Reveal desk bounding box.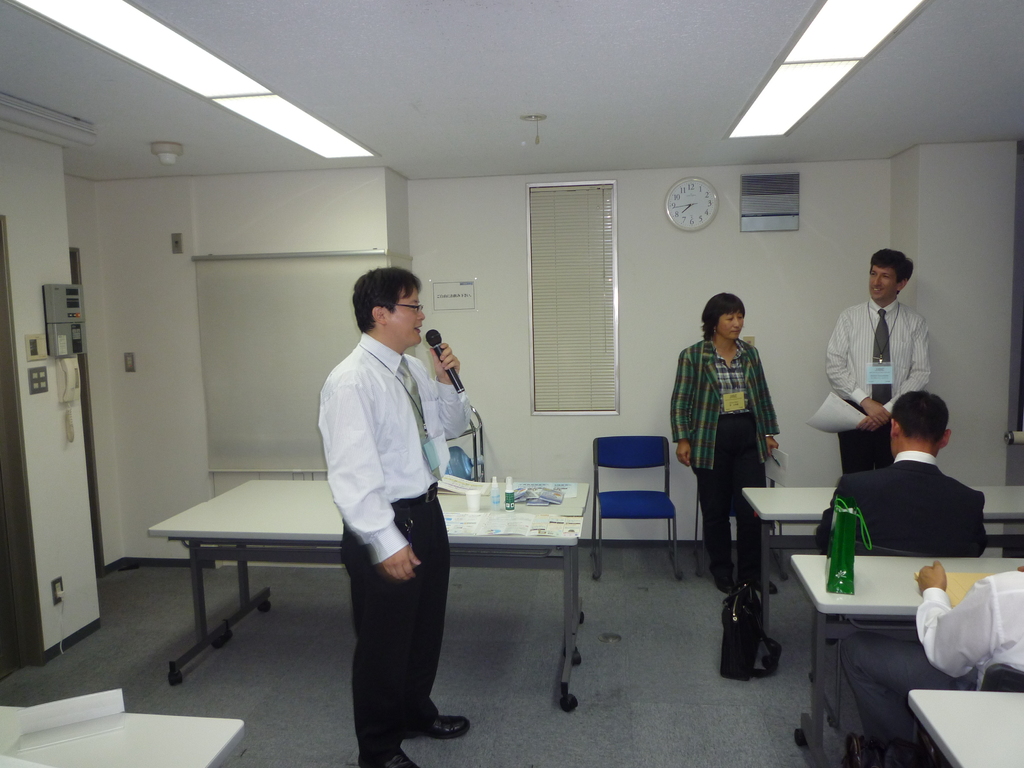
Revealed: (x1=783, y1=549, x2=1023, y2=767).
